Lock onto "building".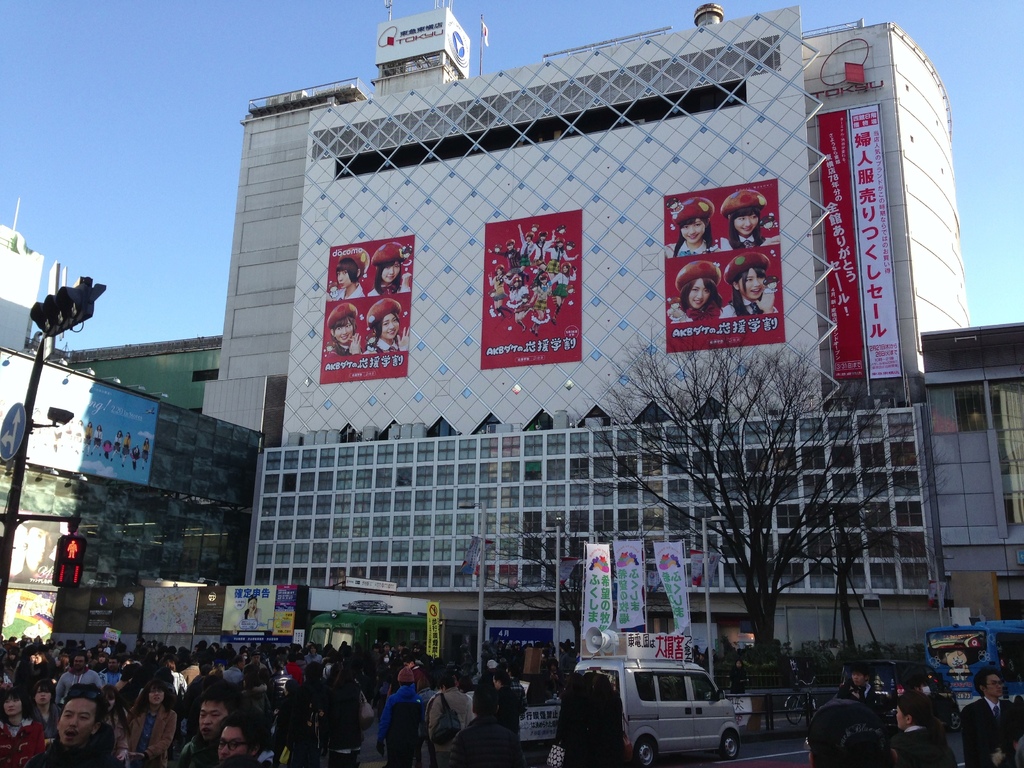
Locked: <region>920, 322, 1023, 626</region>.
